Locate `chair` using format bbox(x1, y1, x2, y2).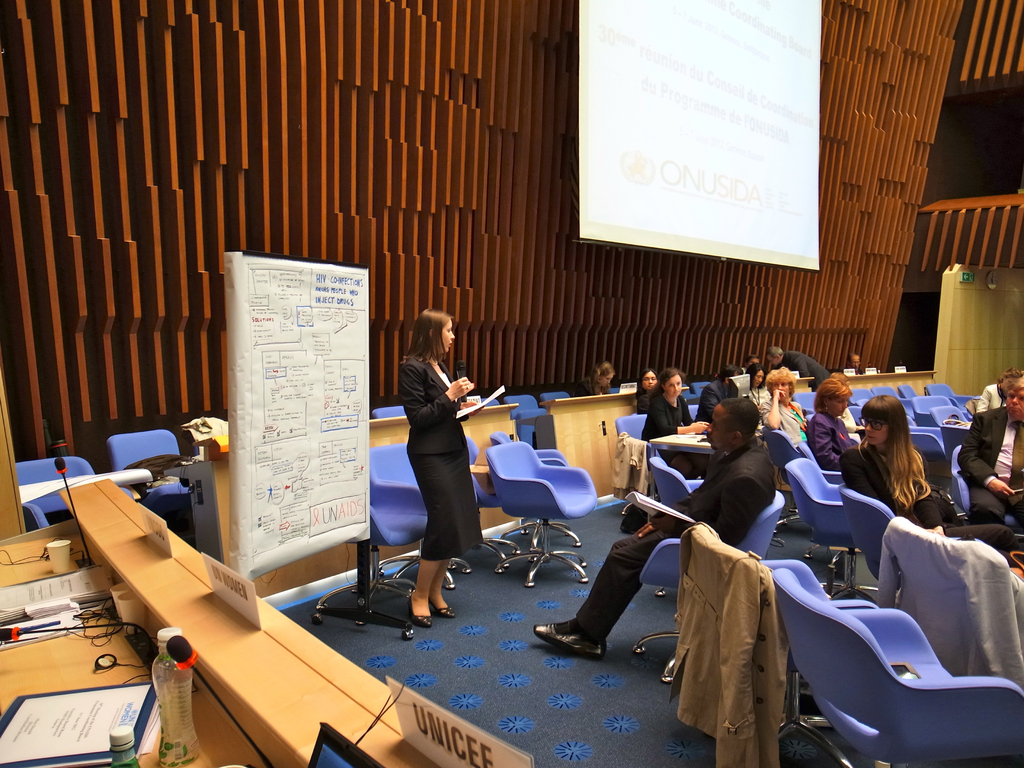
bbox(477, 399, 499, 407).
